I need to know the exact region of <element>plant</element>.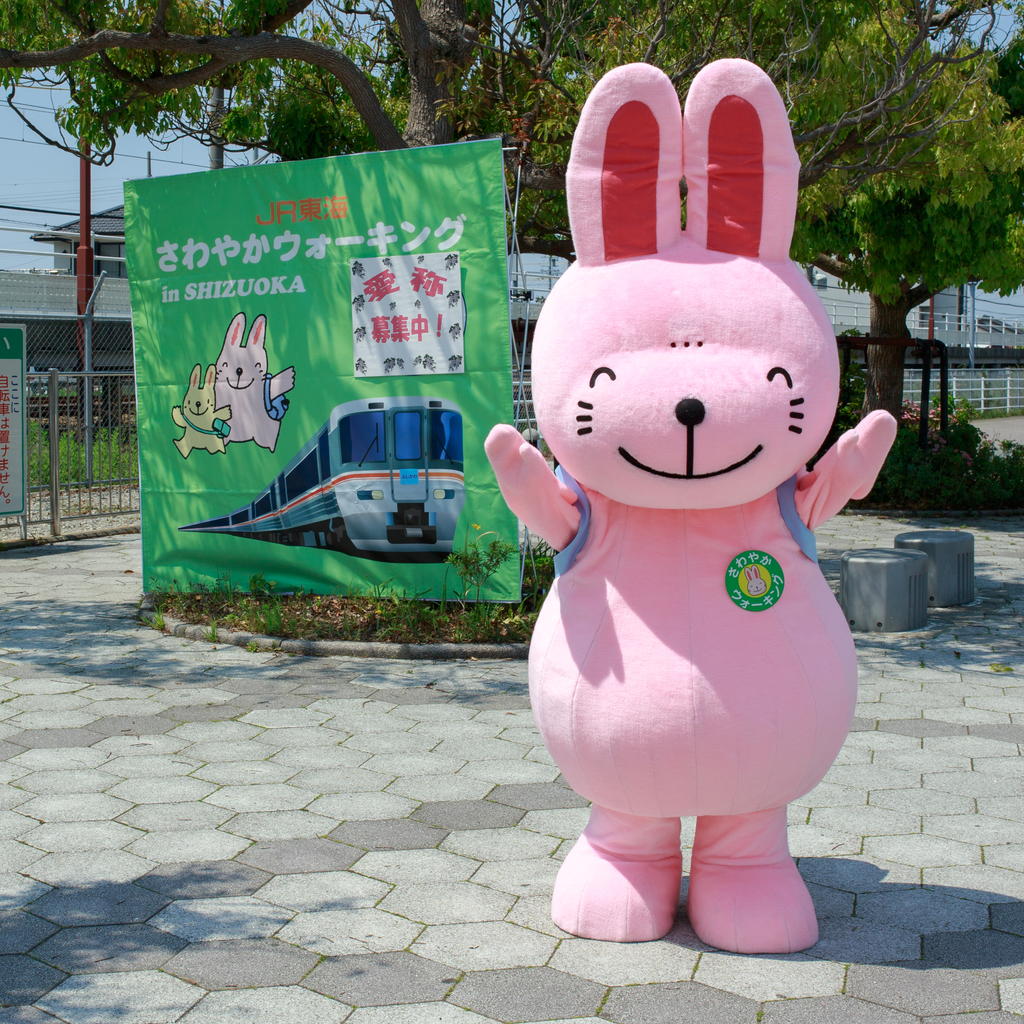
Region: bbox=[512, 609, 538, 634].
